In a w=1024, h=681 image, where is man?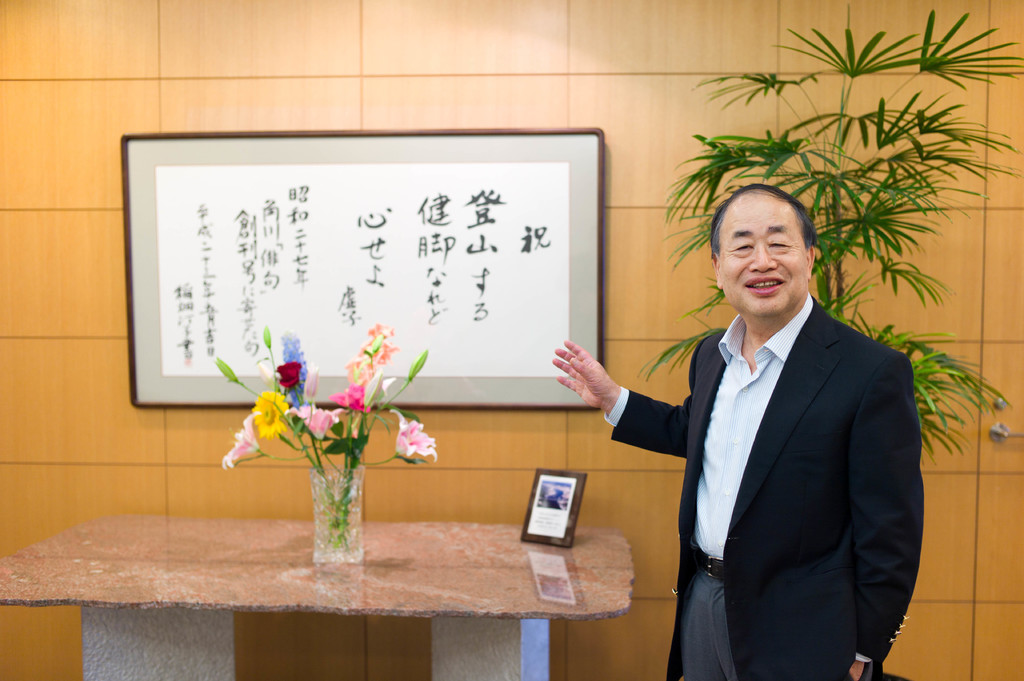
627,167,942,667.
